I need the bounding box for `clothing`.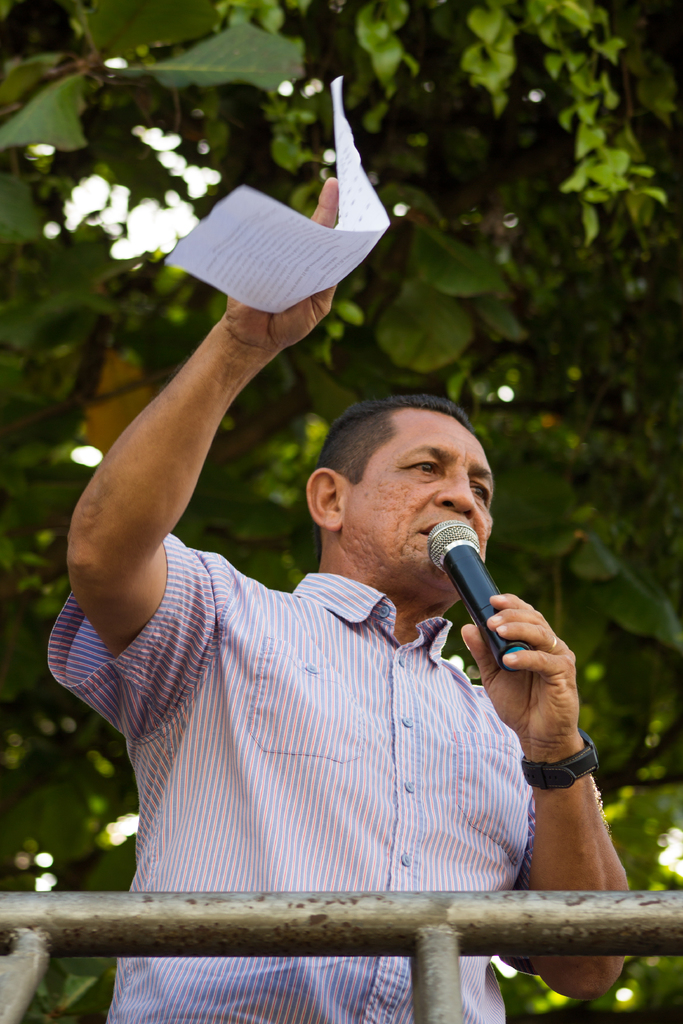
Here it is: pyautogui.locateOnScreen(337, 412, 498, 603).
